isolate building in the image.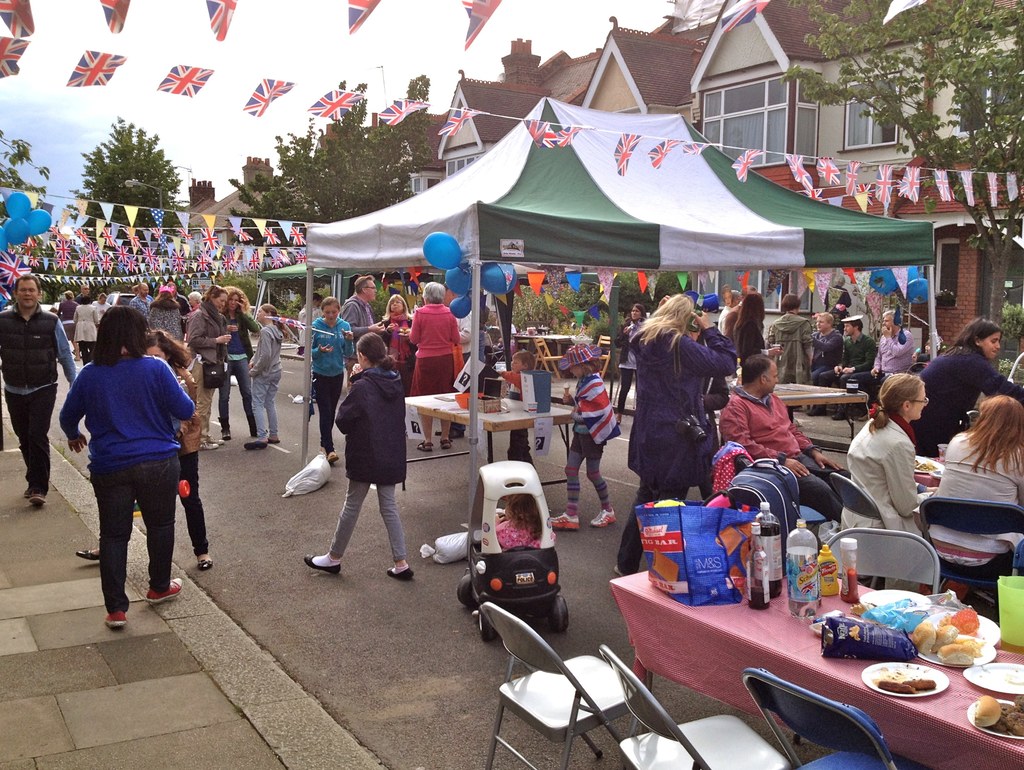
Isolated region: box=[676, 0, 1023, 389].
